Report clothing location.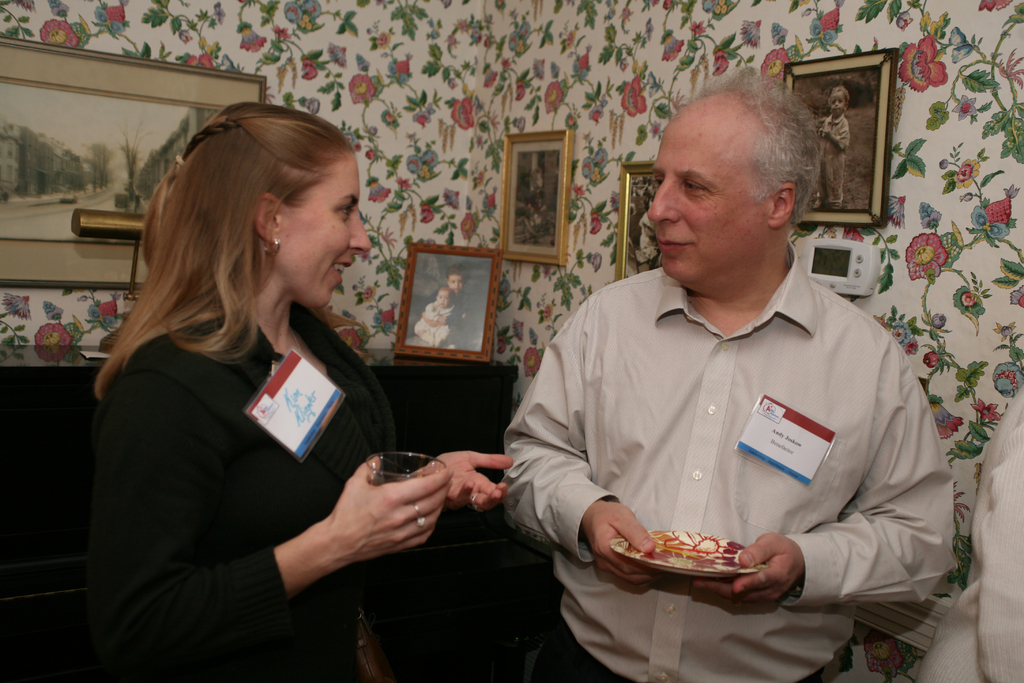
Report: crop(414, 300, 459, 347).
